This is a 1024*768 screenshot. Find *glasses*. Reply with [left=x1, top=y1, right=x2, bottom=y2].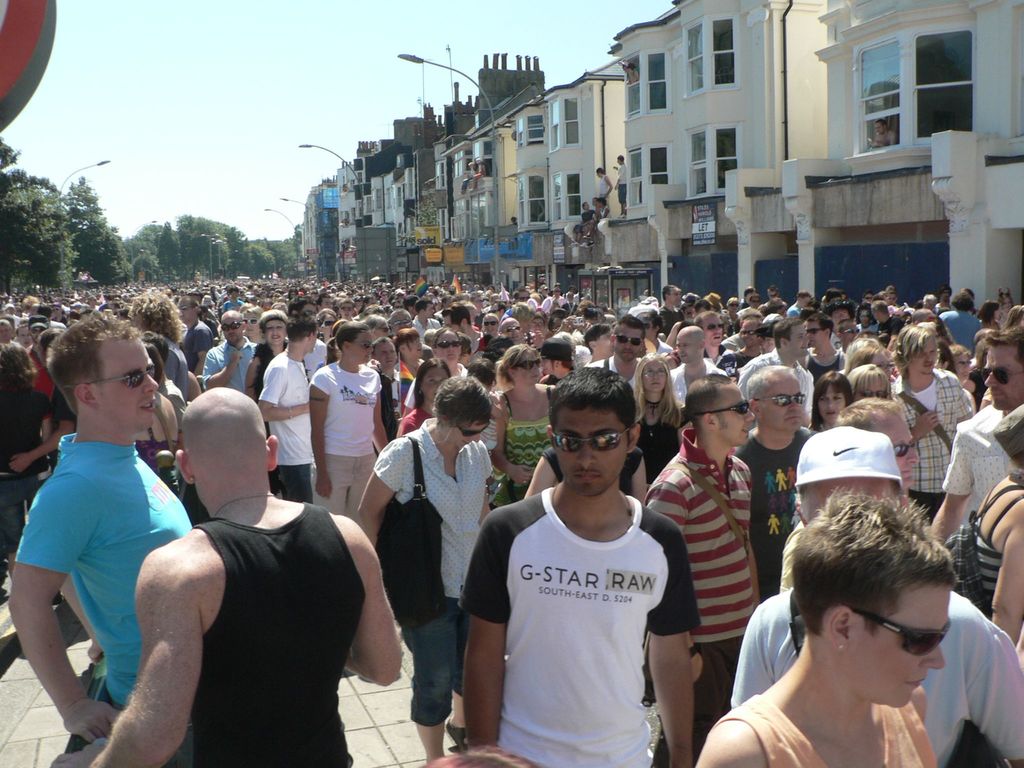
[left=706, top=322, right=723, bottom=334].
